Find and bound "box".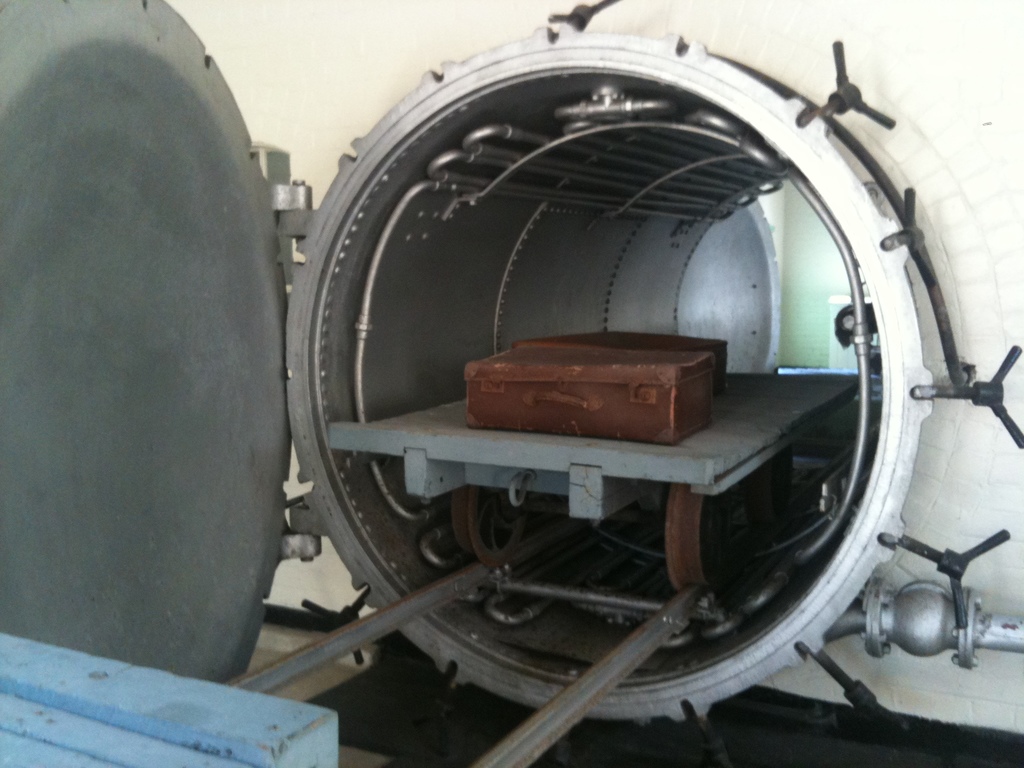
Bound: {"left": 469, "top": 346, "right": 719, "bottom": 445}.
